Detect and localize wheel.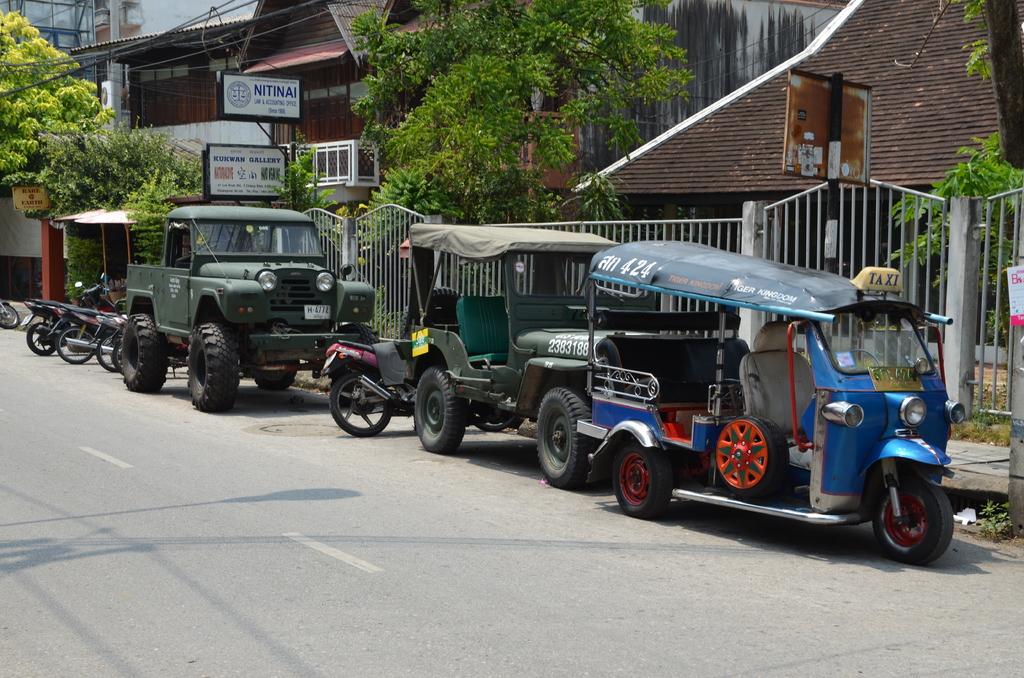
Localized at 410,360,468,453.
